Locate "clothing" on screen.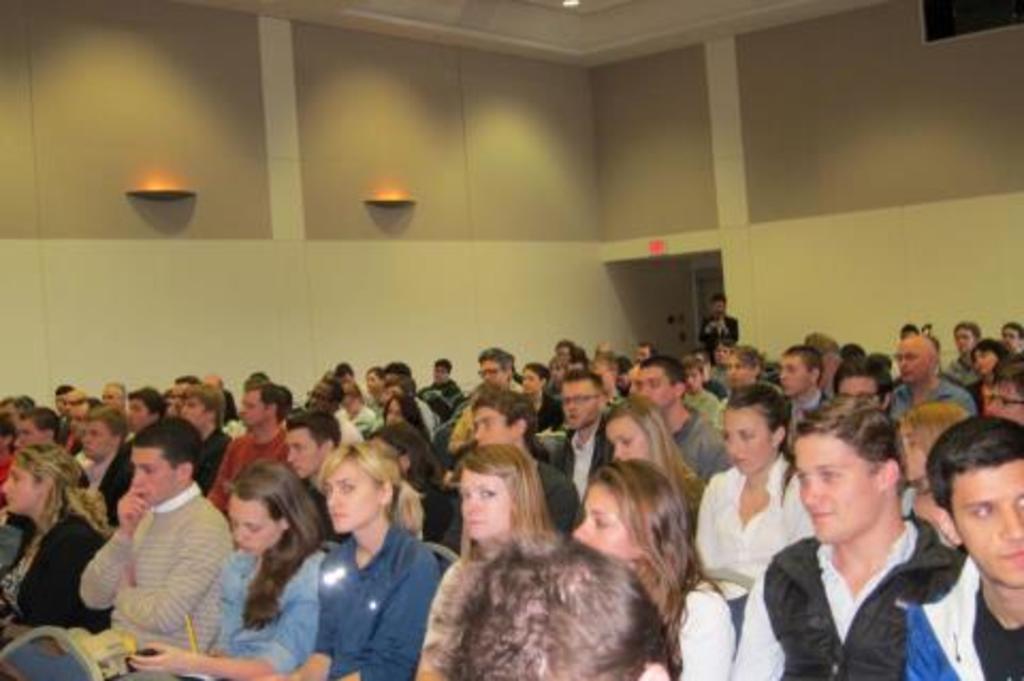
On screen at 732:519:973:679.
